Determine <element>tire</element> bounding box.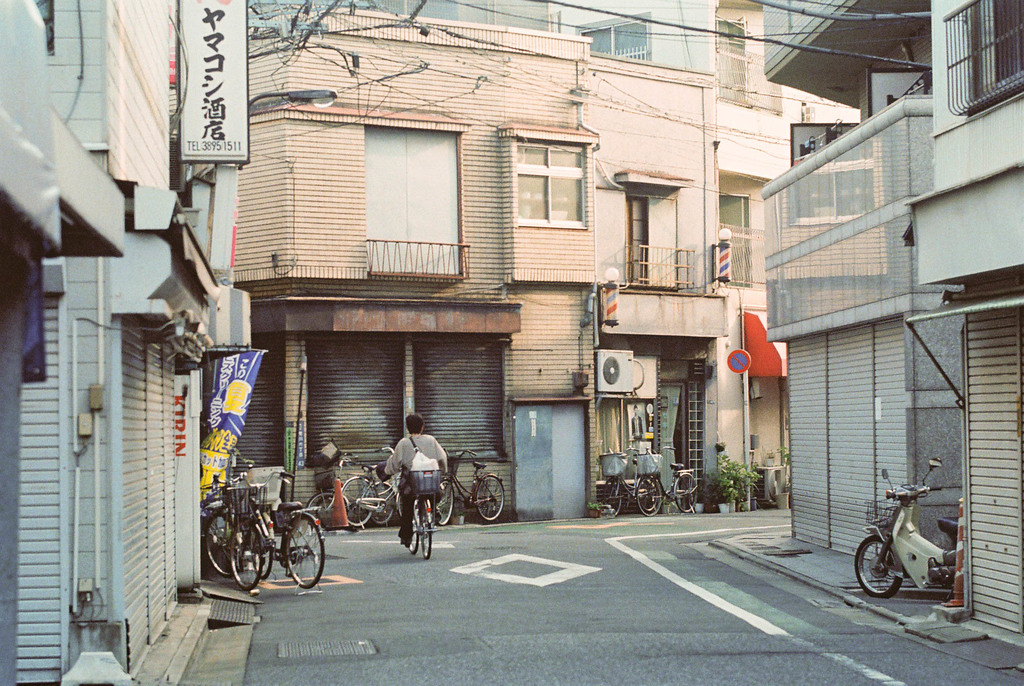
Determined: [left=206, top=514, right=238, bottom=575].
